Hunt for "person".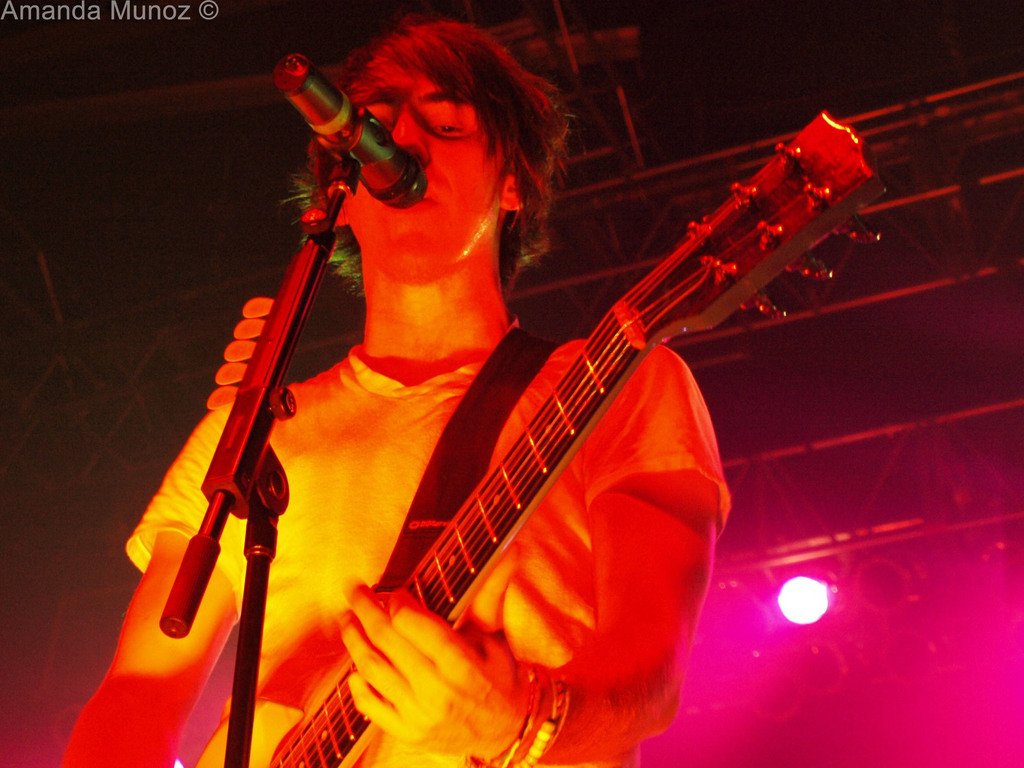
Hunted down at {"x1": 52, "y1": 13, "x2": 735, "y2": 767}.
